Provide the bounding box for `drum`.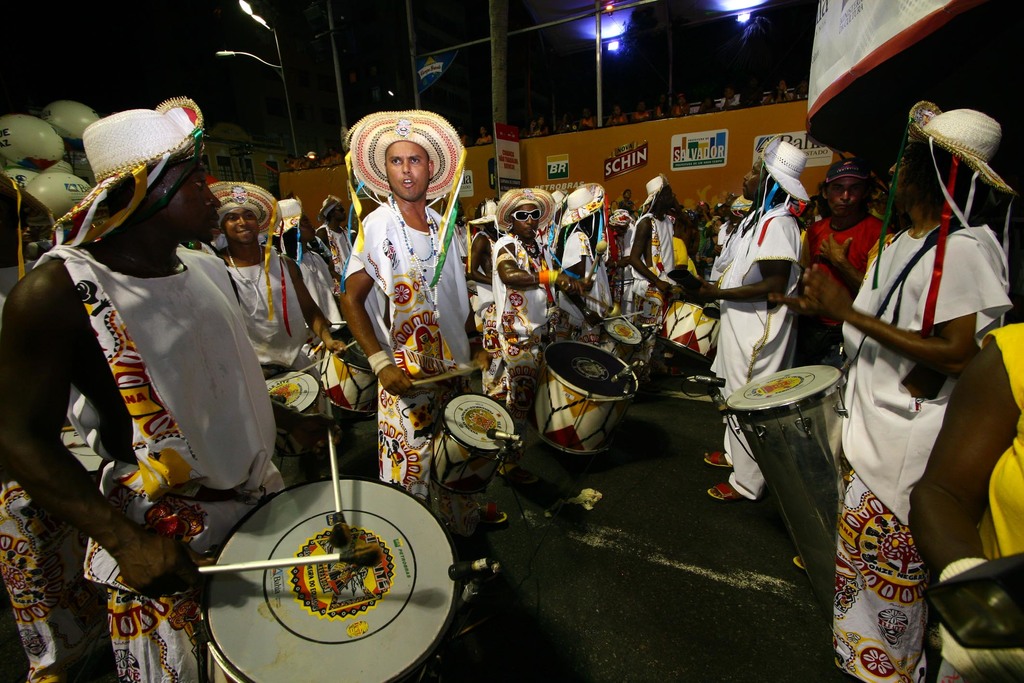
(left=263, top=372, right=323, bottom=415).
